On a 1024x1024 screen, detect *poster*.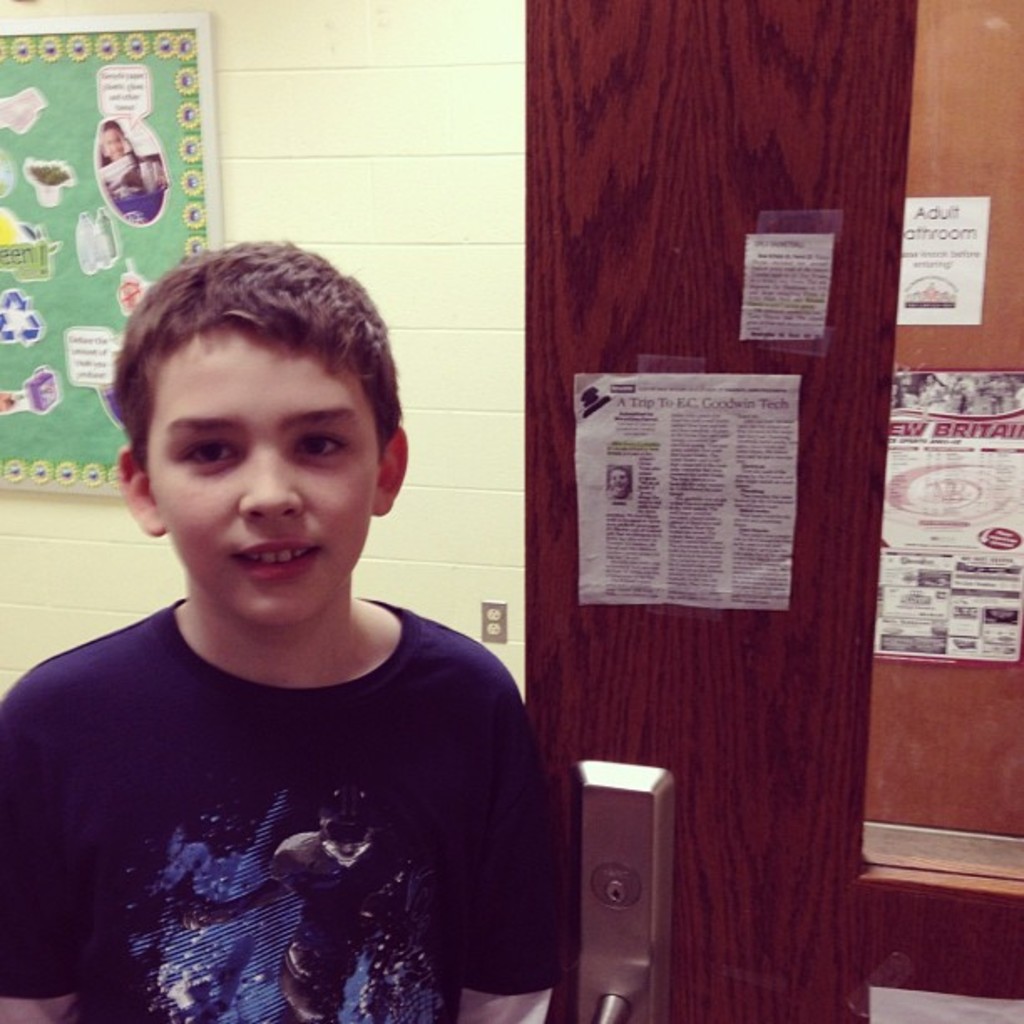
bbox=(572, 376, 791, 609).
